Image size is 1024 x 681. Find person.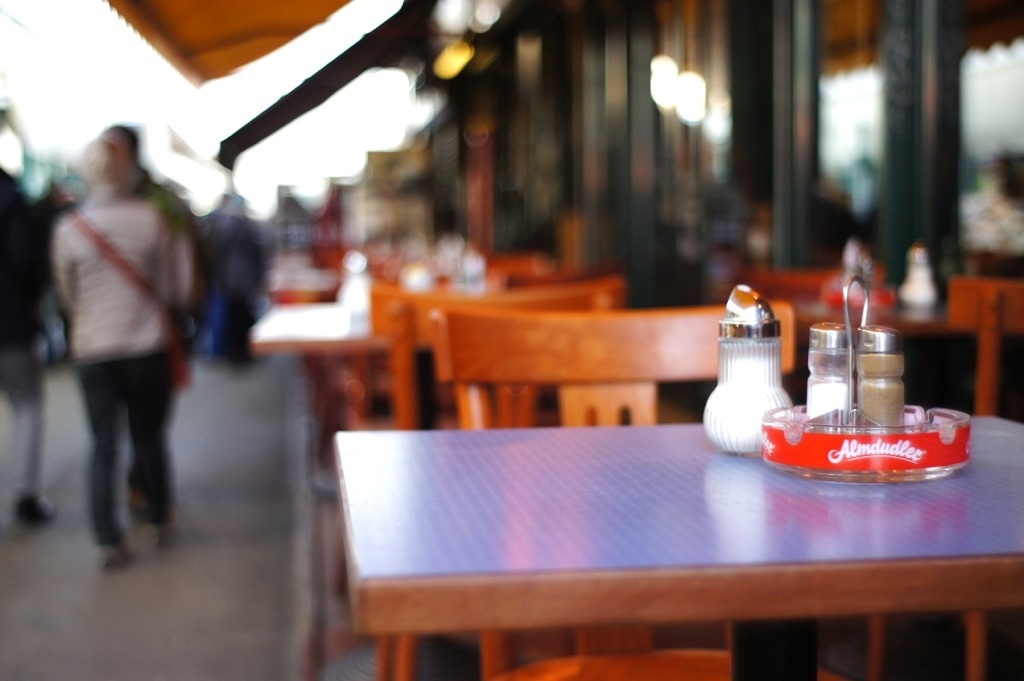
{"x1": 47, "y1": 84, "x2": 200, "y2": 615}.
